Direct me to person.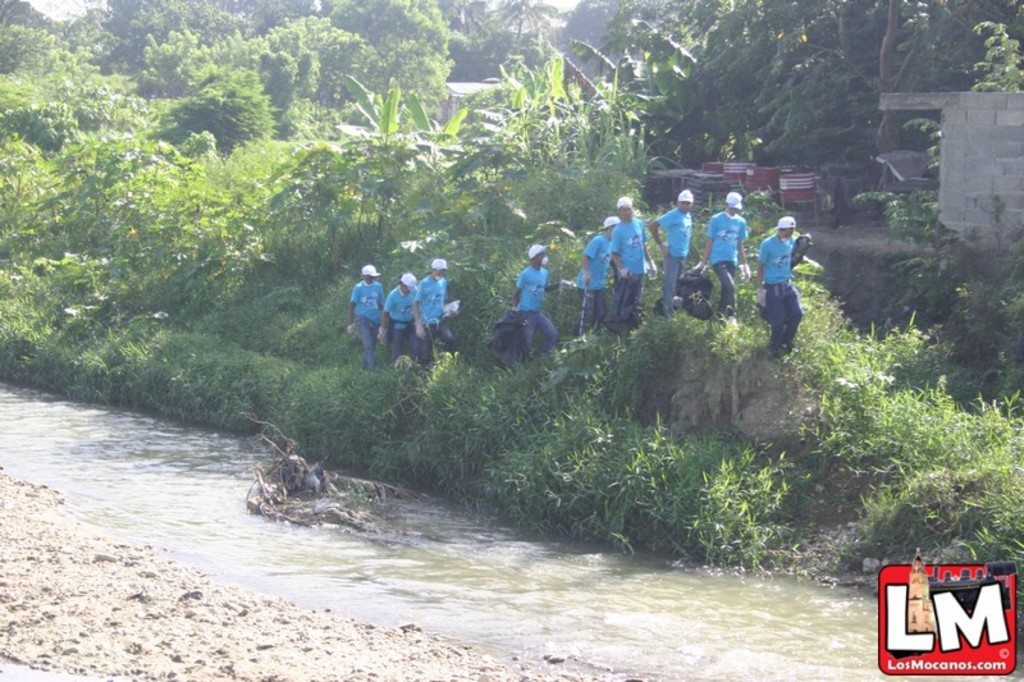
Direction: Rect(607, 192, 654, 333).
